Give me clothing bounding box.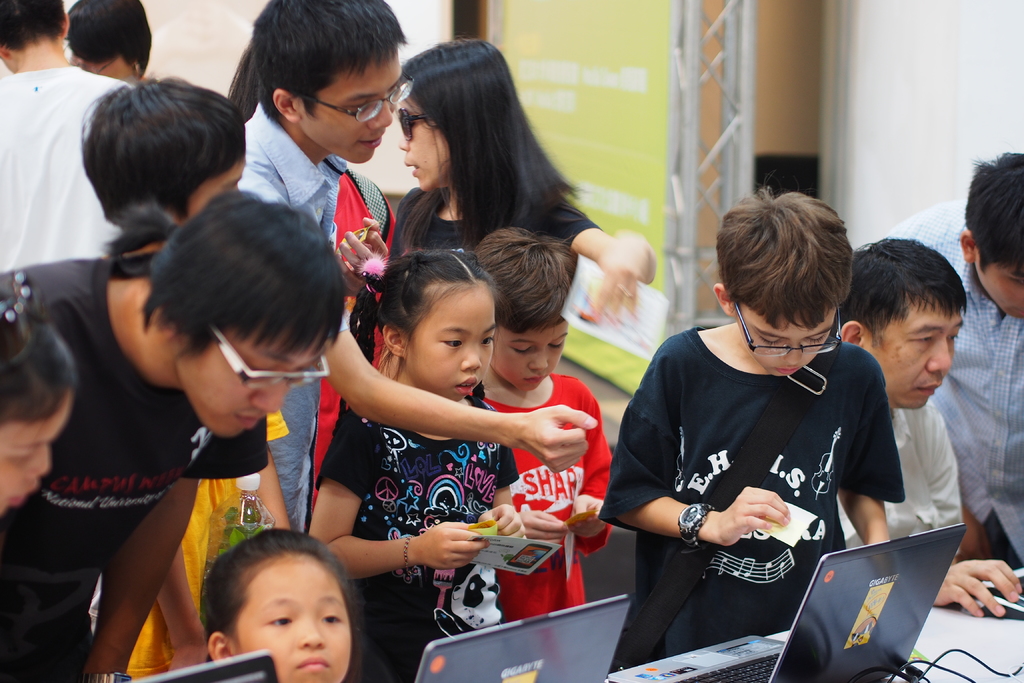
x1=0, y1=66, x2=138, y2=273.
